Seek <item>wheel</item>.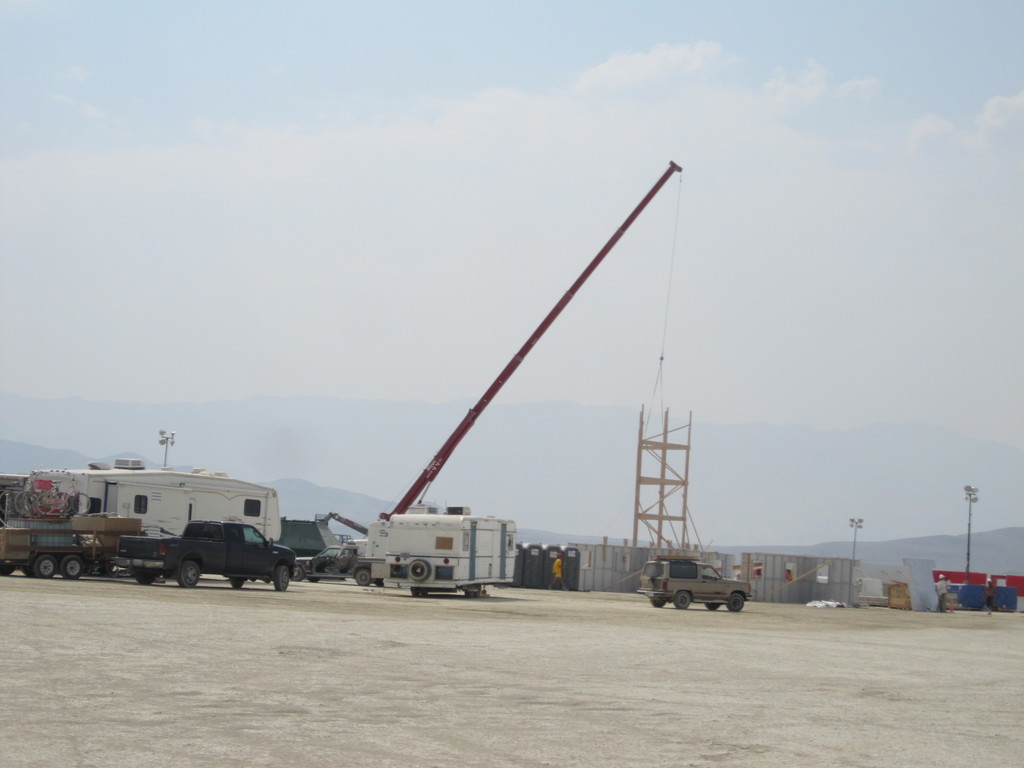
[left=60, top=554, right=83, bottom=579].
